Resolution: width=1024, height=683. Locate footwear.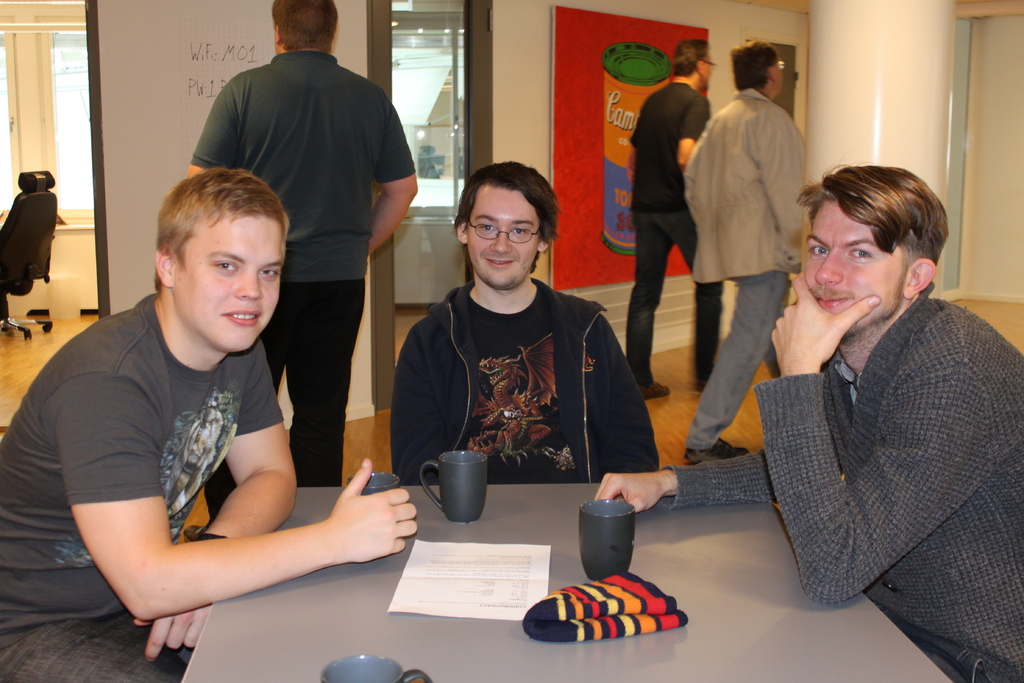
Rect(184, 525, 204, 539).
